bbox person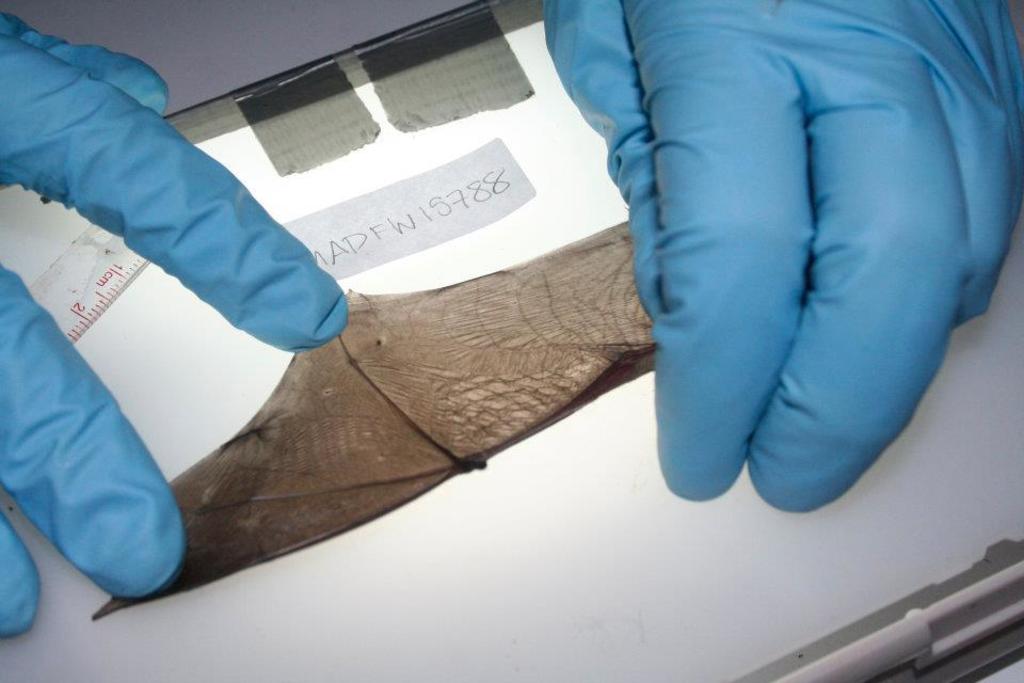
<box>0,0,1023,650</box>
